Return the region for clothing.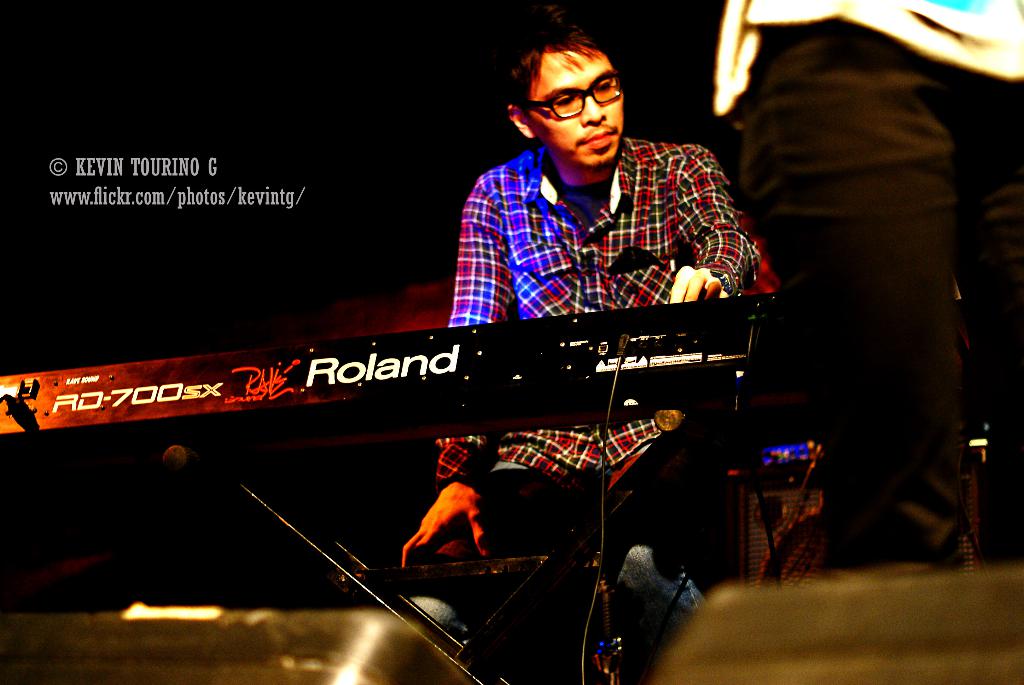
x1=717, y1=0, x2=1023, y2=575.
